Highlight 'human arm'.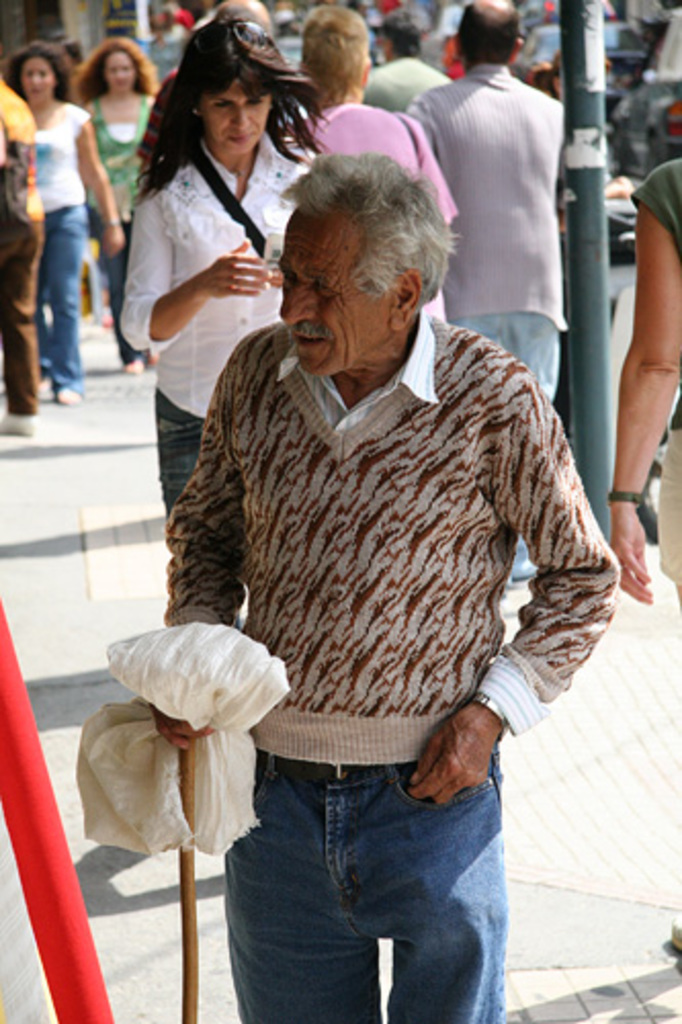
Highlighted region: (68,109,119,238).
